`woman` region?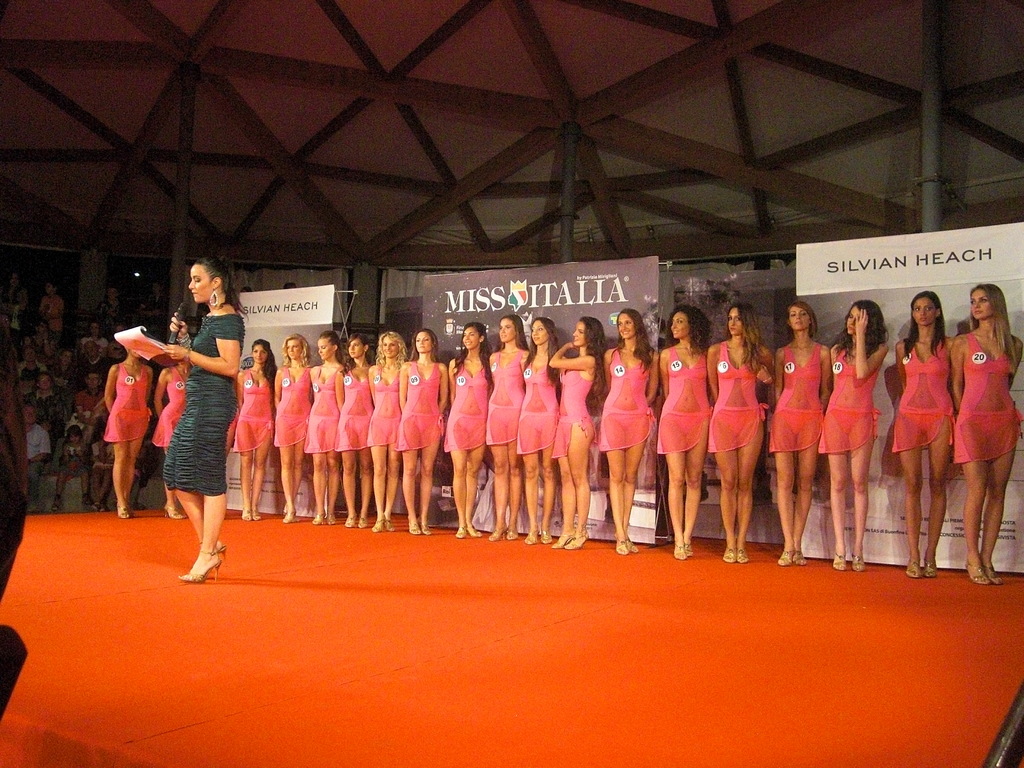
BBox(228, 338, 276, 523)
